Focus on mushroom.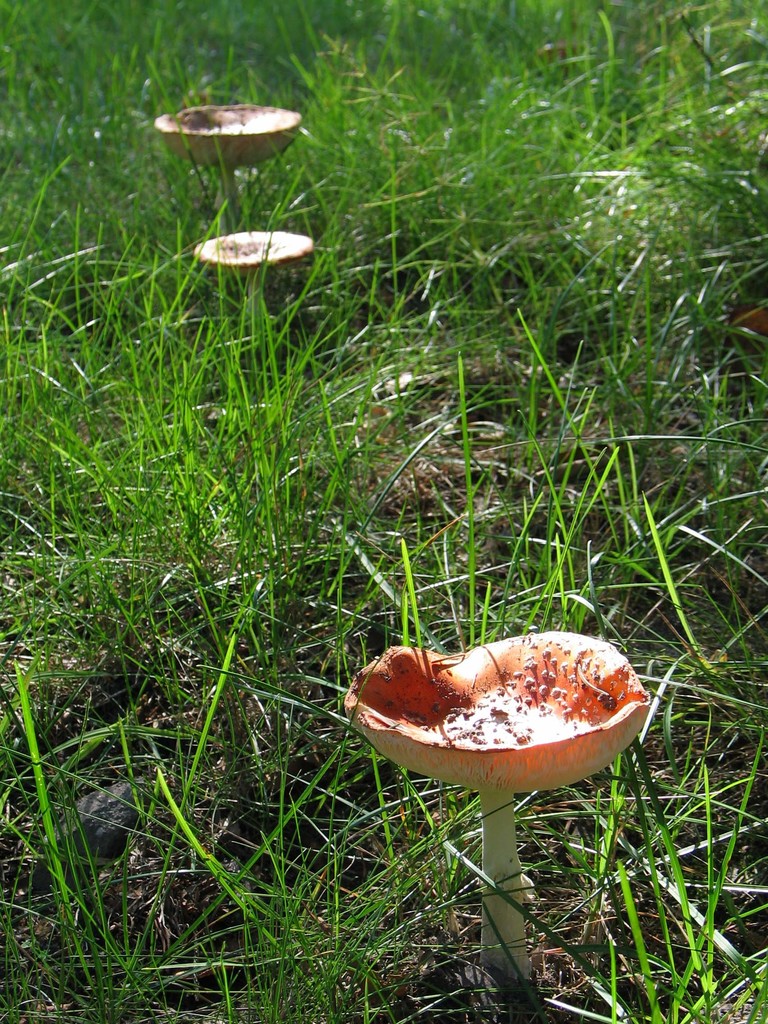
Focused at bbox=[358, 620, 638, 975].
